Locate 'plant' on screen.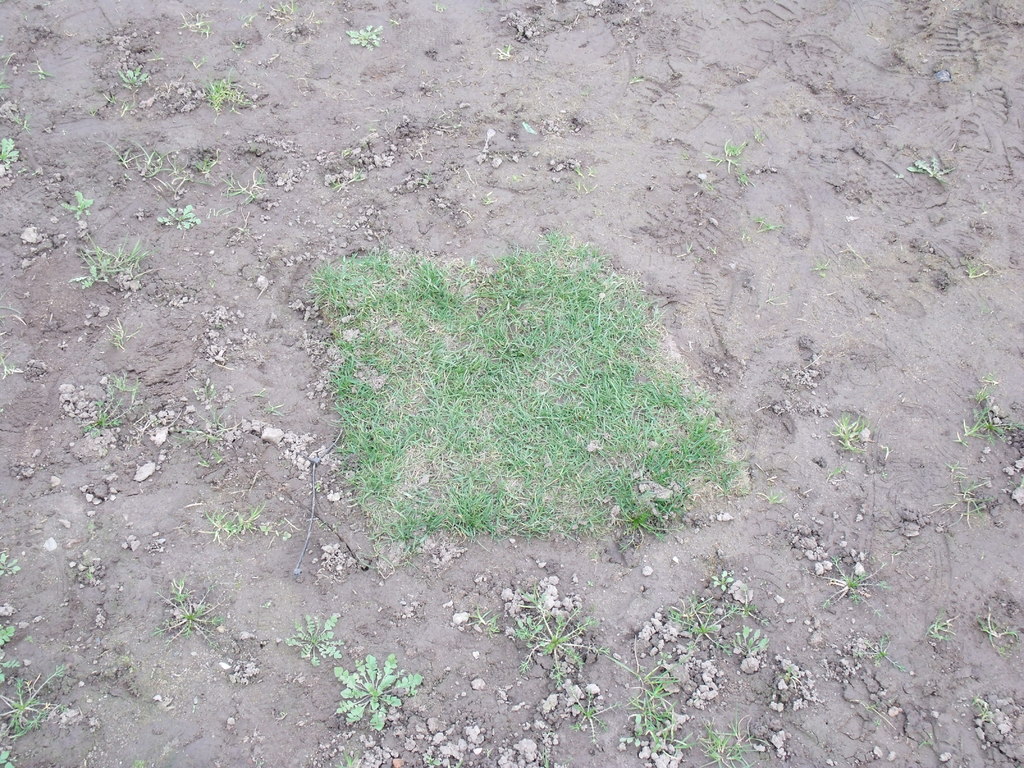
On screen at (left=570, top=698, right=623, bottom=752).
